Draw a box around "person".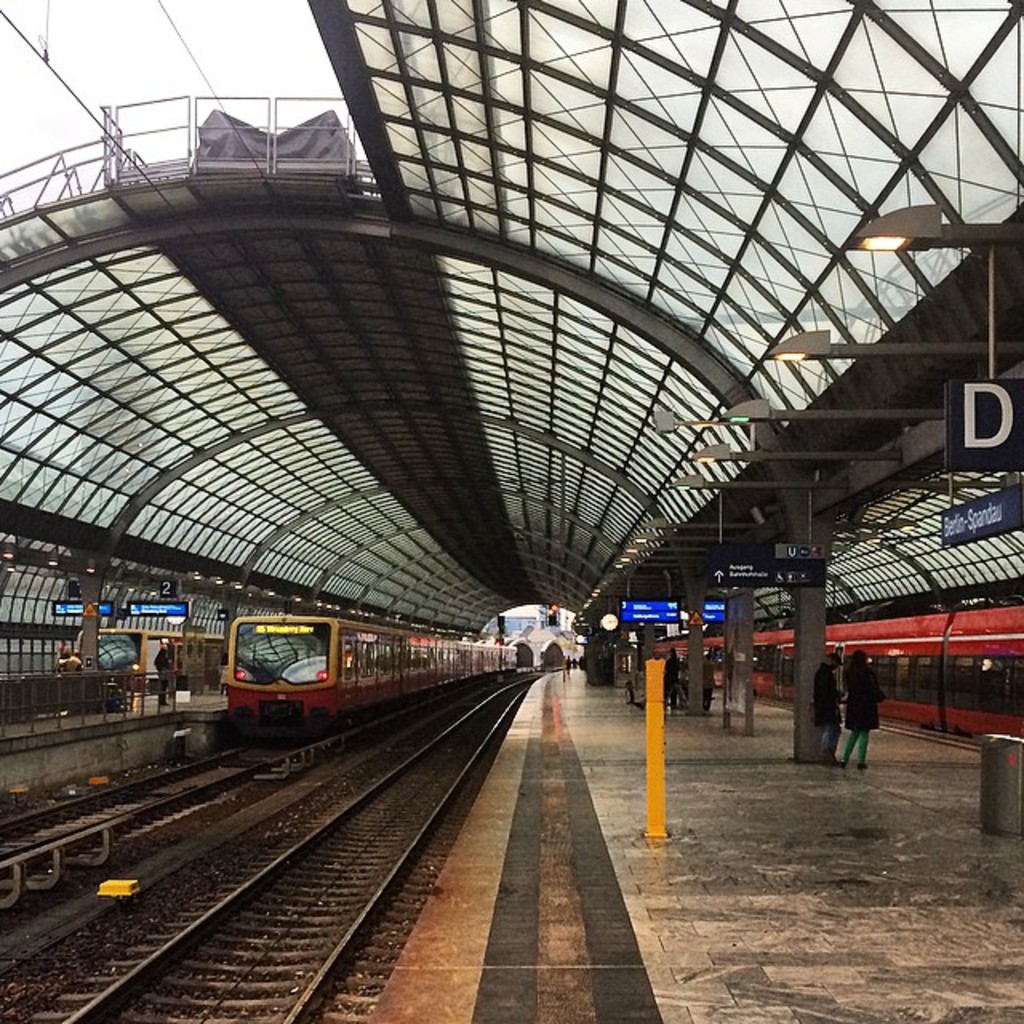
bbox=[150, 638, 170, 698].
